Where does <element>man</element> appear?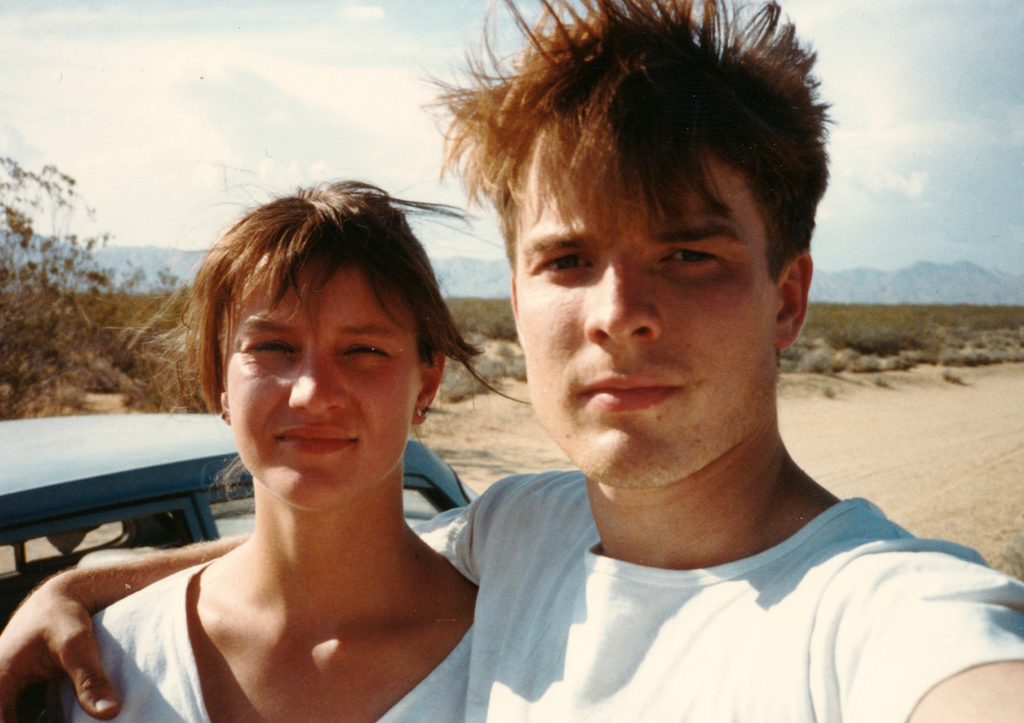
Appears at rect(0, 0, 1023, 722).
